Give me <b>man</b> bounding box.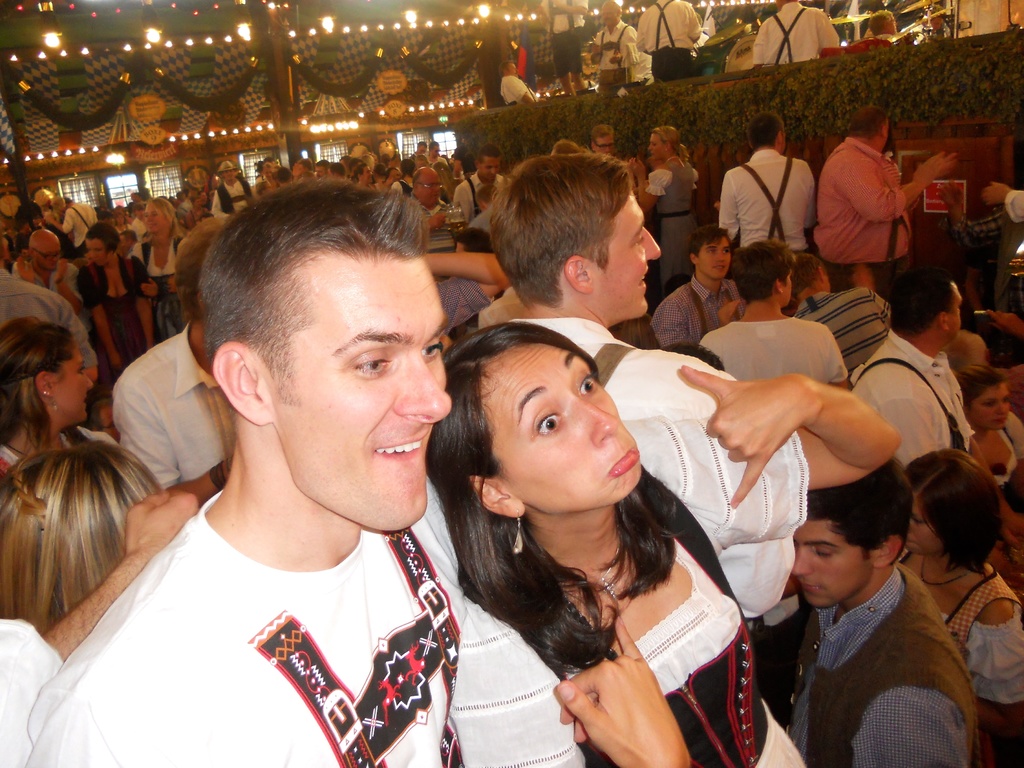
pyautogui.locateOnScreen(751, 0, 836, 63).
